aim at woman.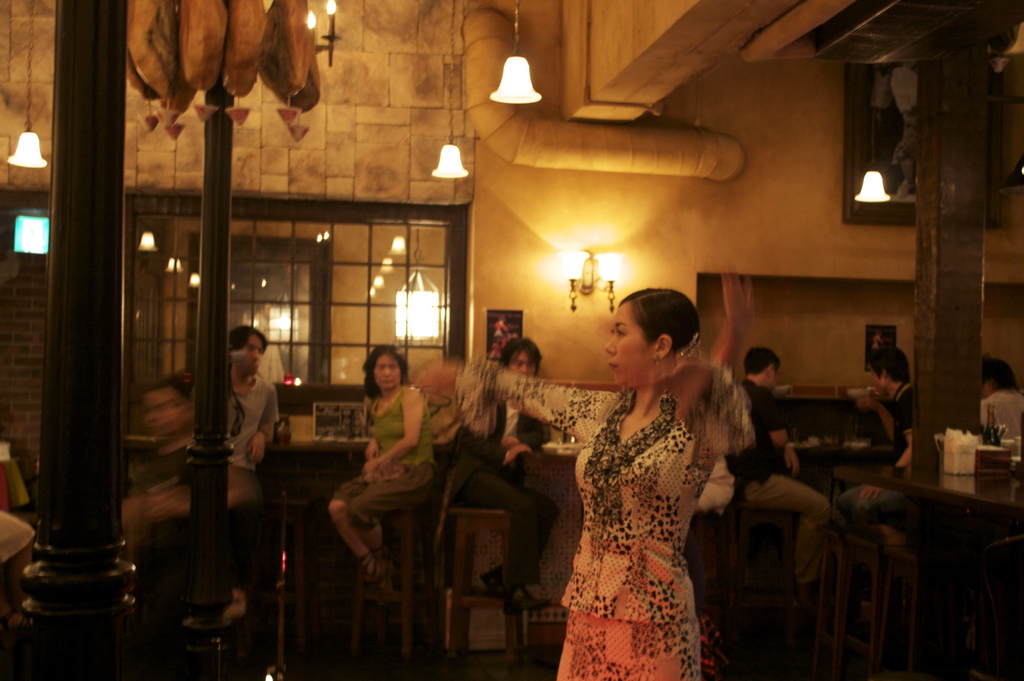
Aimed at Rect(338, 329, 444, 593).
